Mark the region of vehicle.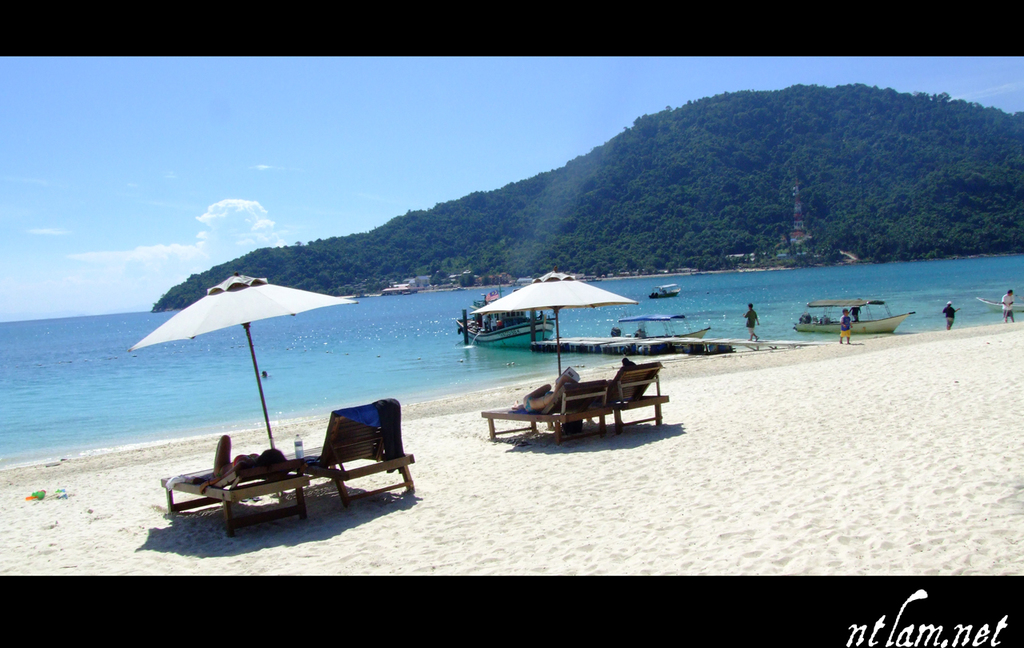
Region: (977, 298, 1023, 318).
